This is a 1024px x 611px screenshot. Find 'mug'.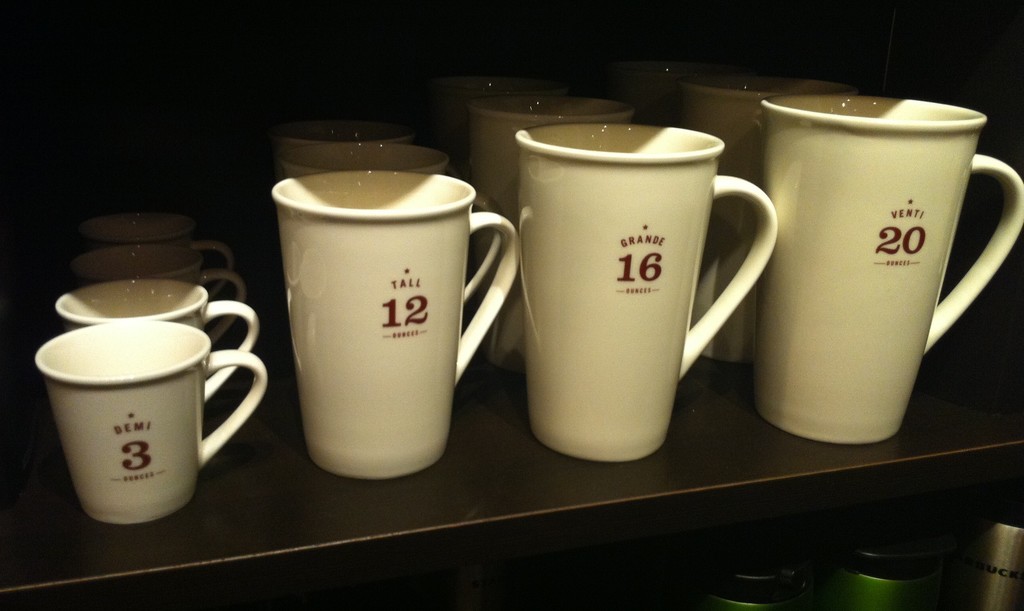
Bounding box: 270 168 524 478.
